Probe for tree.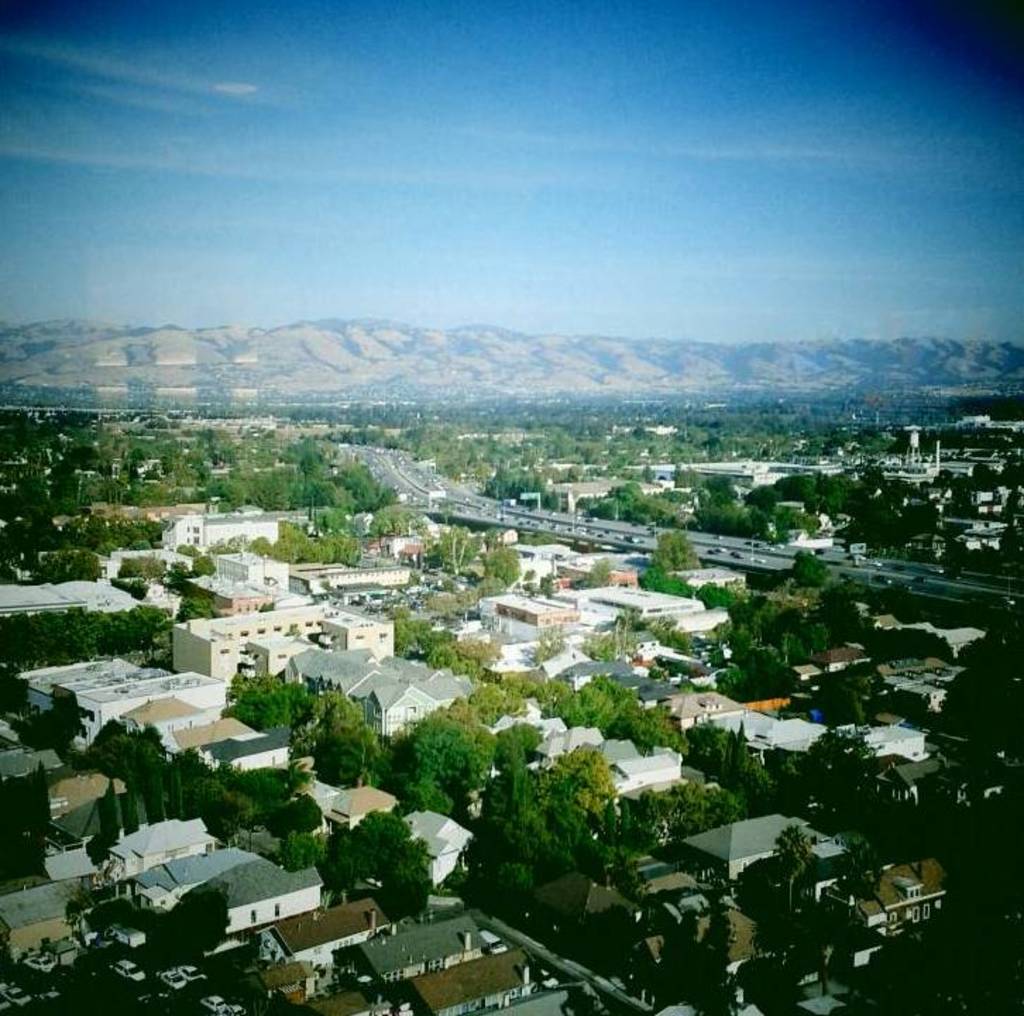
Probe result: {"x1": 18, "y1": 545, "x2": 116, "y2": 584}.
